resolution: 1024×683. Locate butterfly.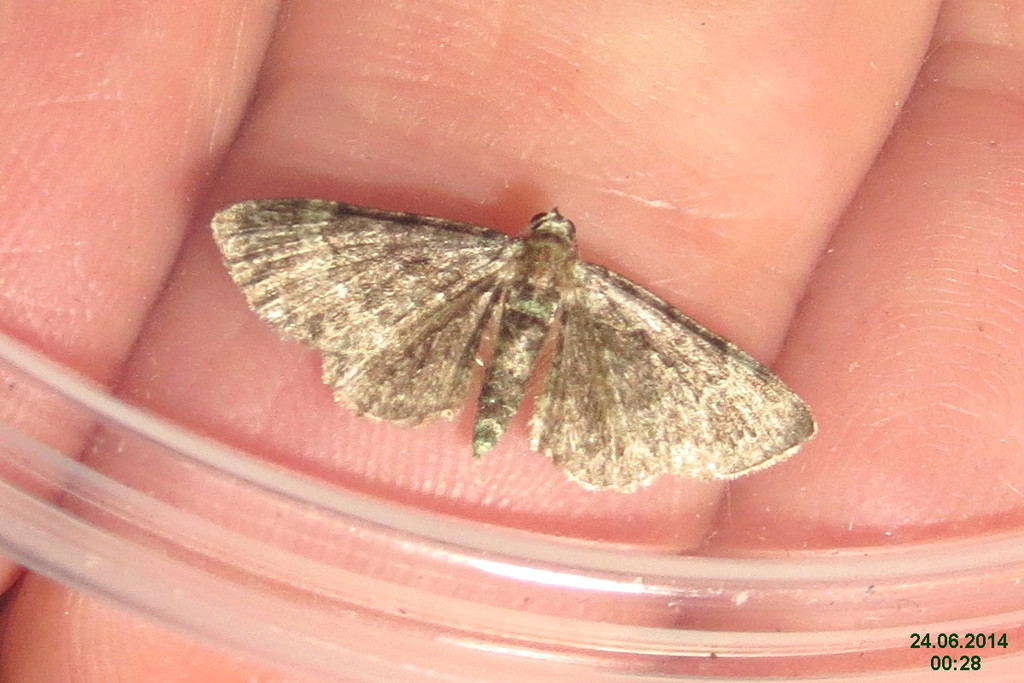
<region>219, 184, 823, 471</region>.
